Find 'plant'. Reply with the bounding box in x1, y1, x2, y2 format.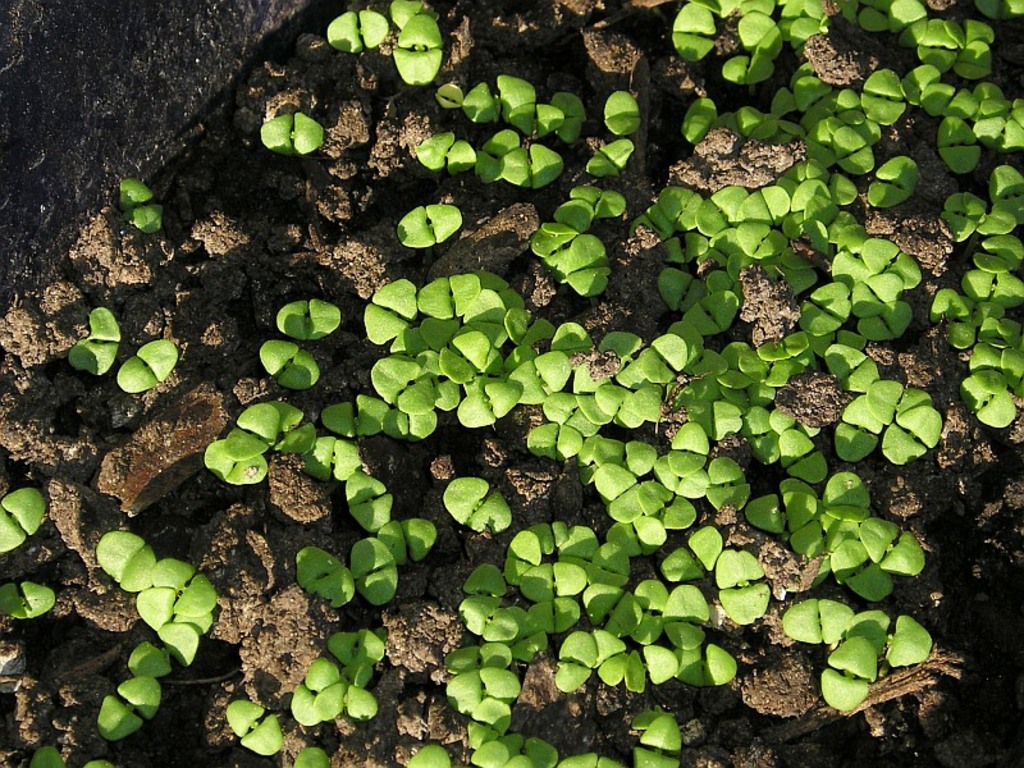
805, 632, 872, 705.
